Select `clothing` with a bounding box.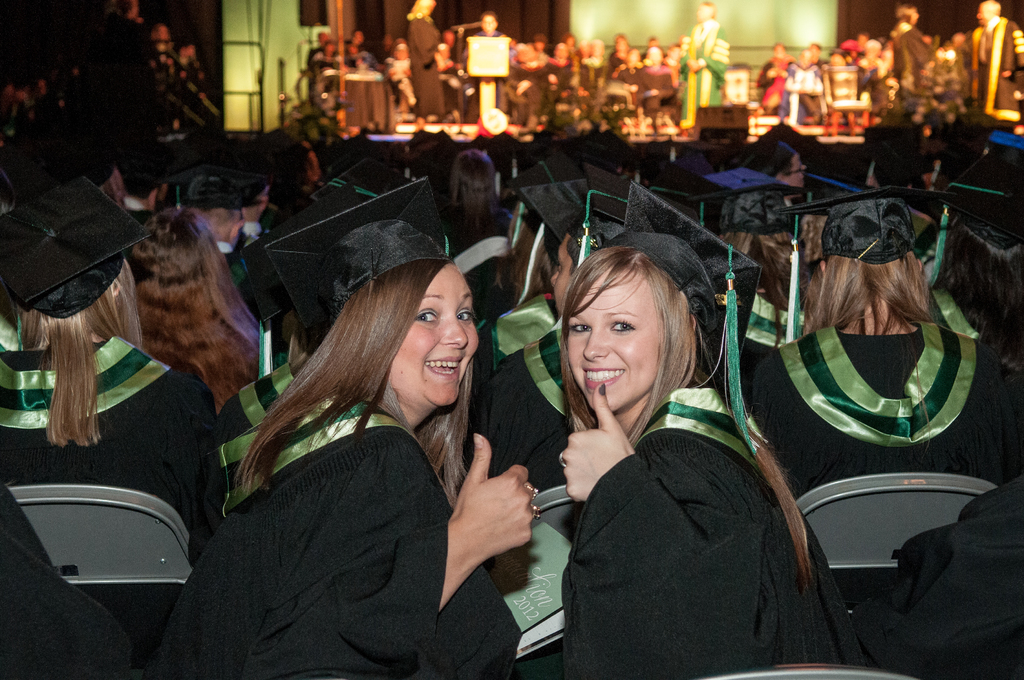
rect(561, 397, 840, 672).
